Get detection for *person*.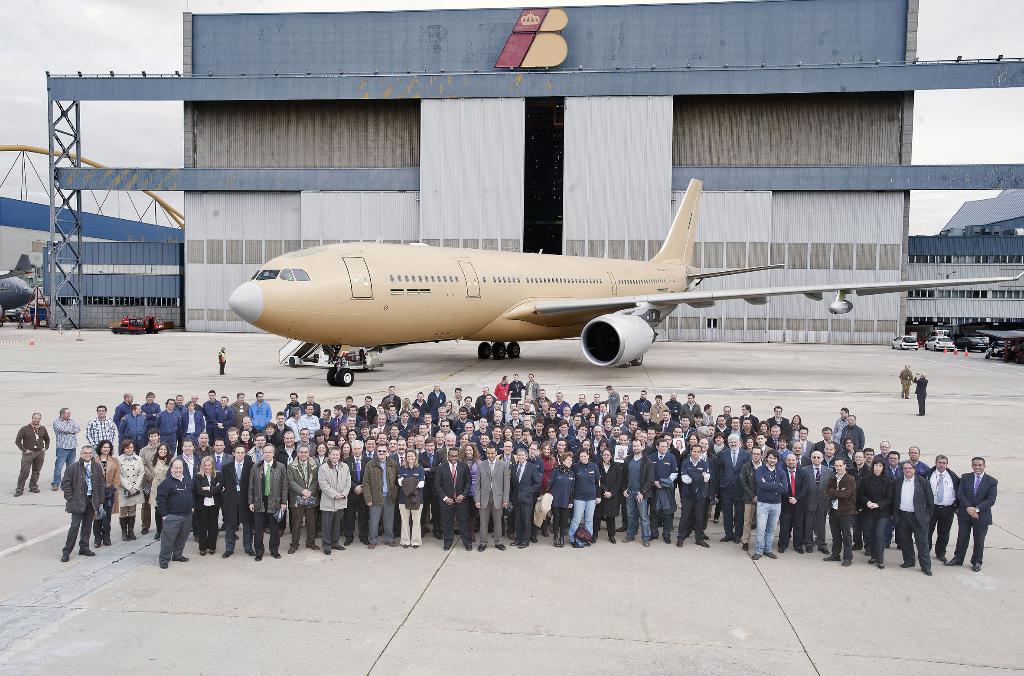
Detection: x1=238 y1=431 x2=253 y2=452.
